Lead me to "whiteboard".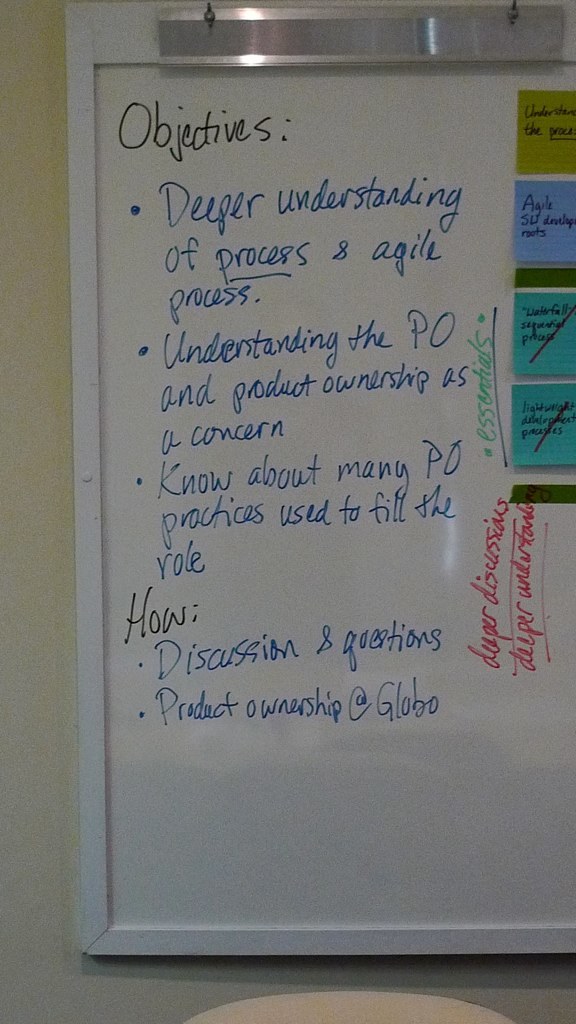
Lead to BBox(64, 1, 575, 958).
